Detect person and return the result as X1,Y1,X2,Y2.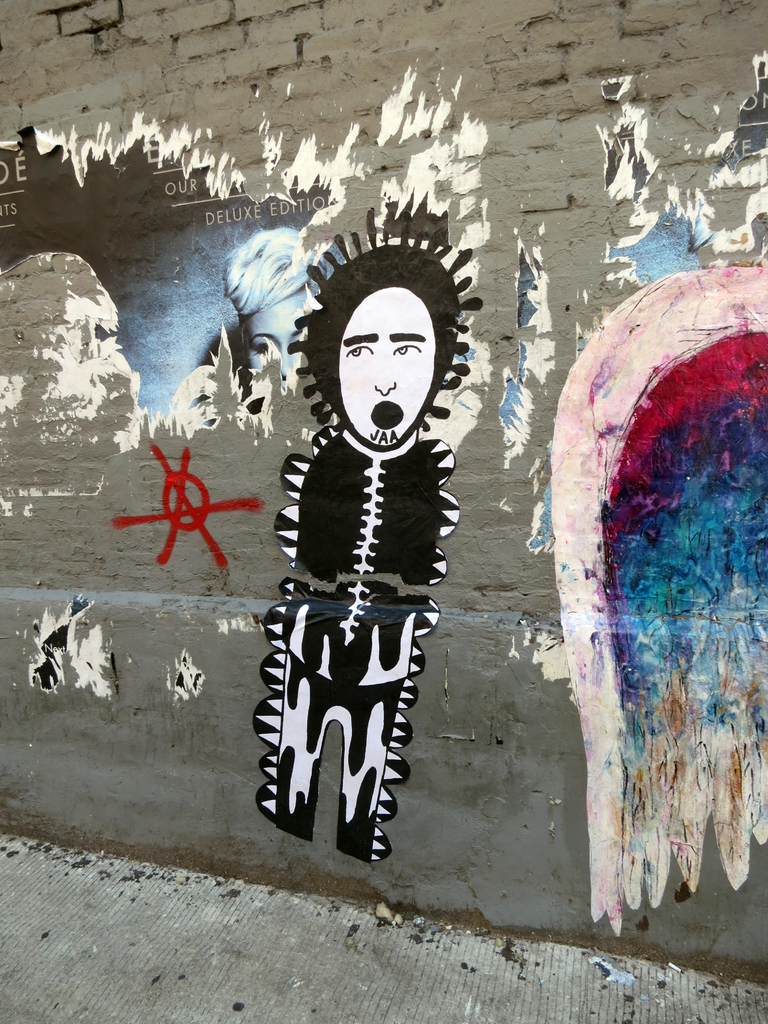
237,243,484,895.
